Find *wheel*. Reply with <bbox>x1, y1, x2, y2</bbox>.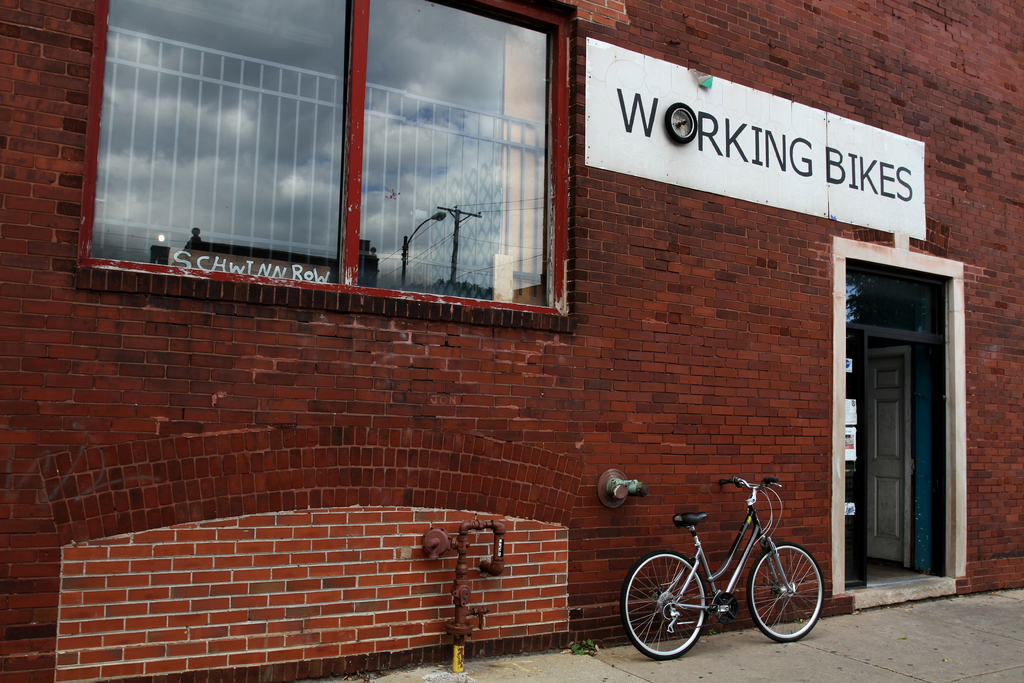
<bbox>750, 542, 826, 645</bbox>.
